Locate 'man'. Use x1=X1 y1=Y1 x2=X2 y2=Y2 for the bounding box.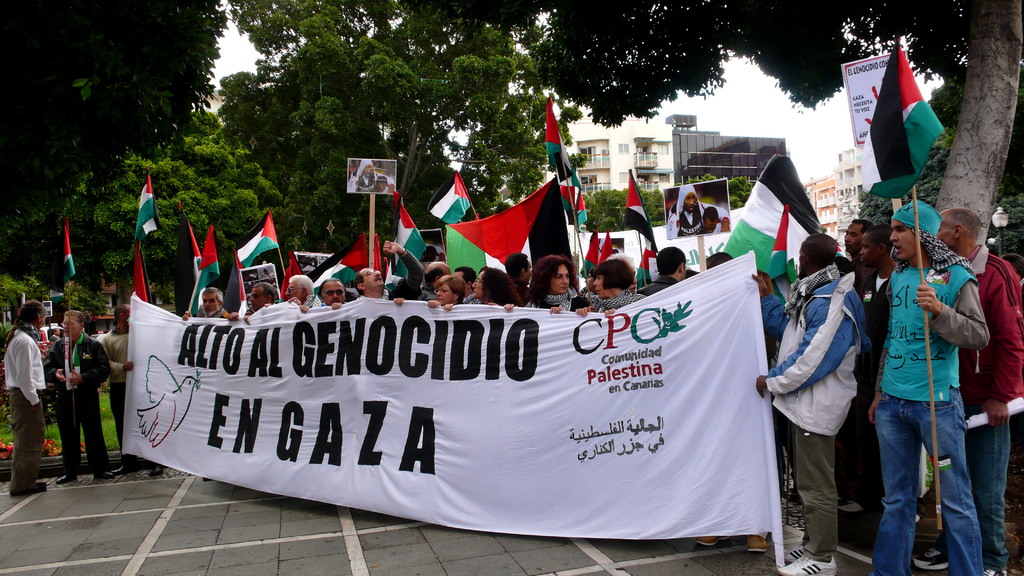
x1=416 y1=263 x2=454 y2=308.
